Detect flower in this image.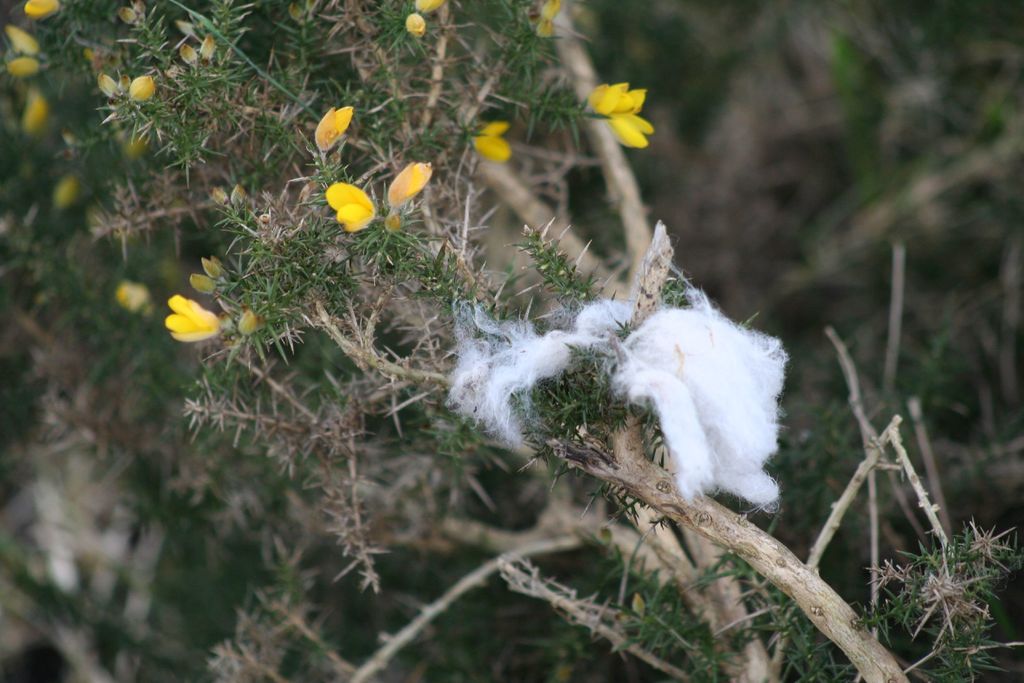
Detection: <box>239,308,260,335</box>.
